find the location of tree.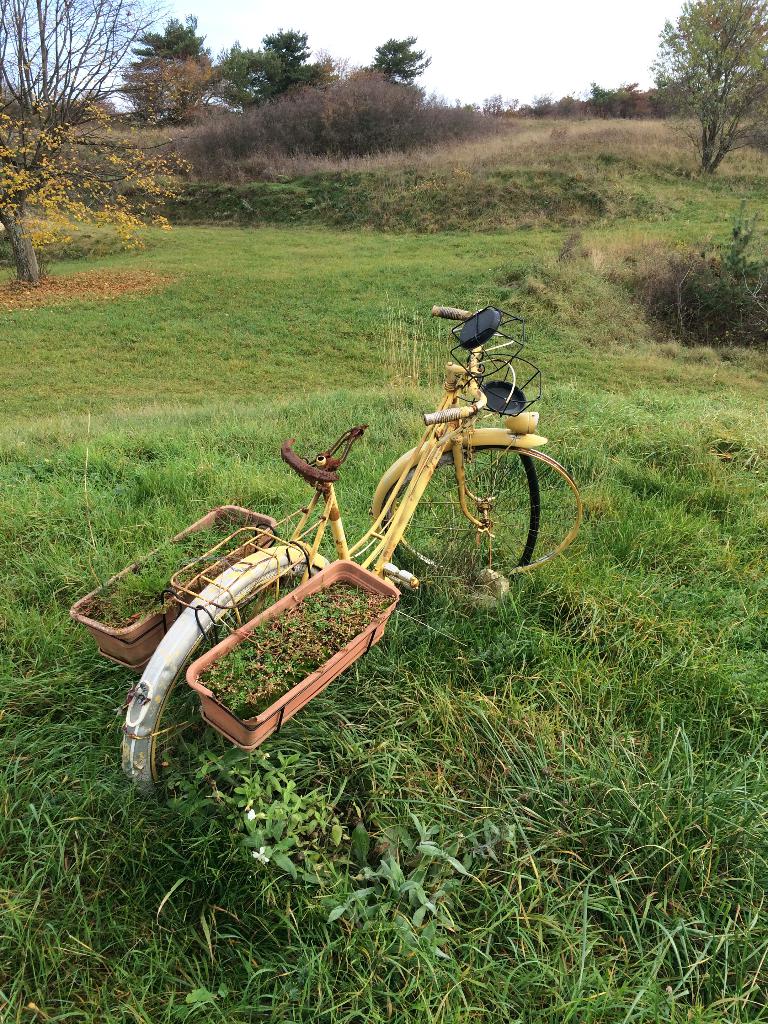
Location: (left=0, top=0, right=162, bottom=124).
